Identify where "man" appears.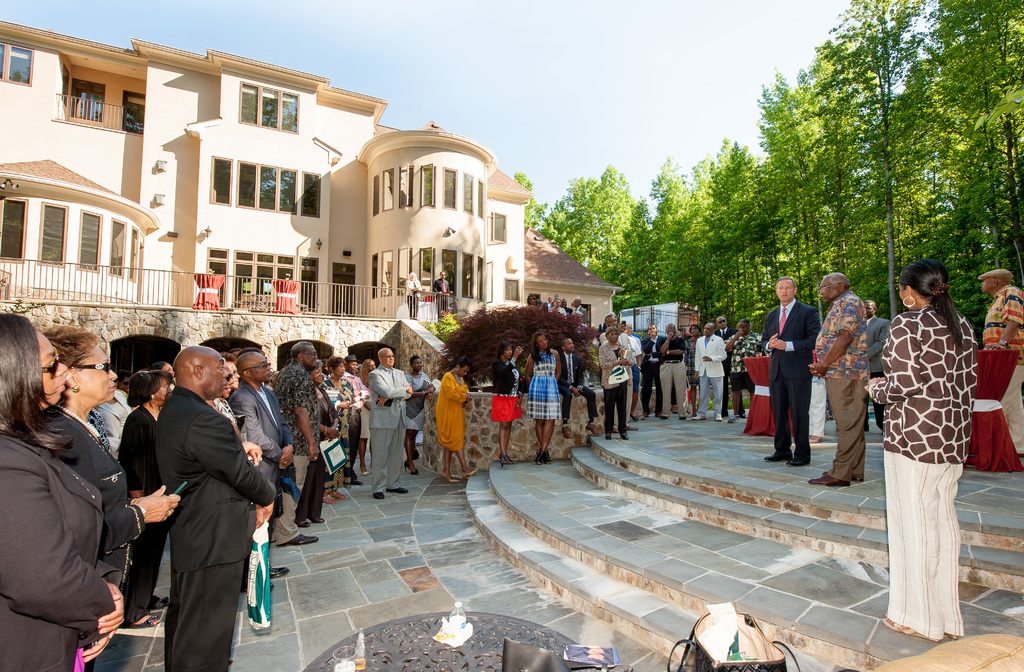
Appears at [left=132, top=334, right=276, bottom=662].
